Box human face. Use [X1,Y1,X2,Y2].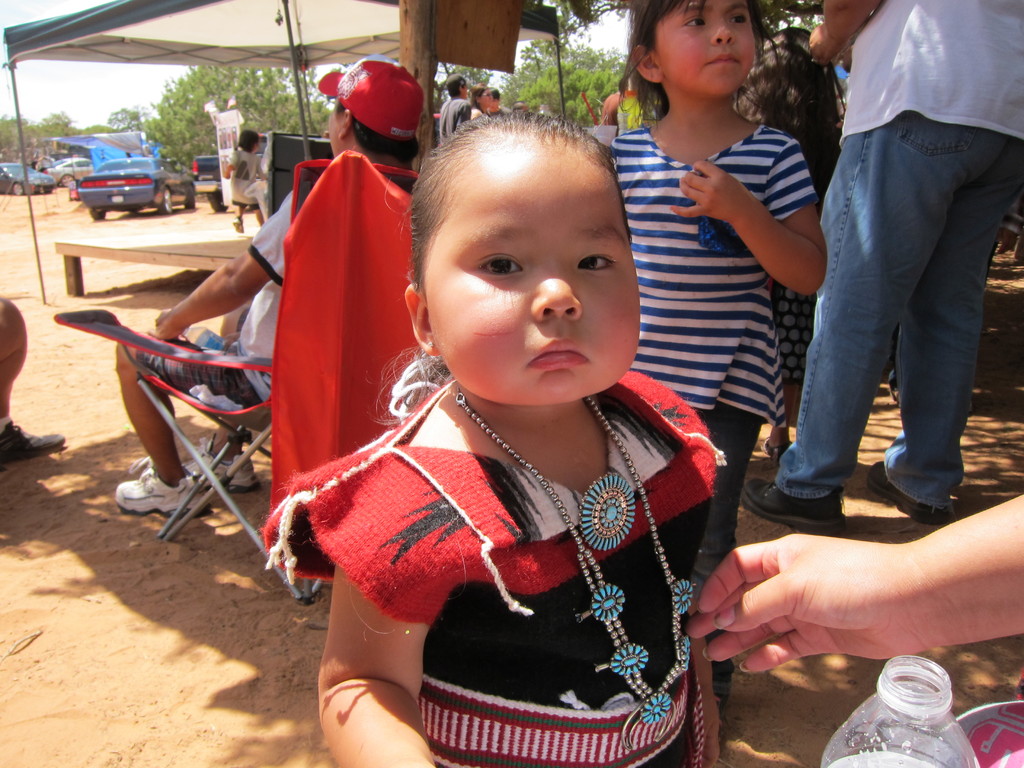
[479,87,493,106].
